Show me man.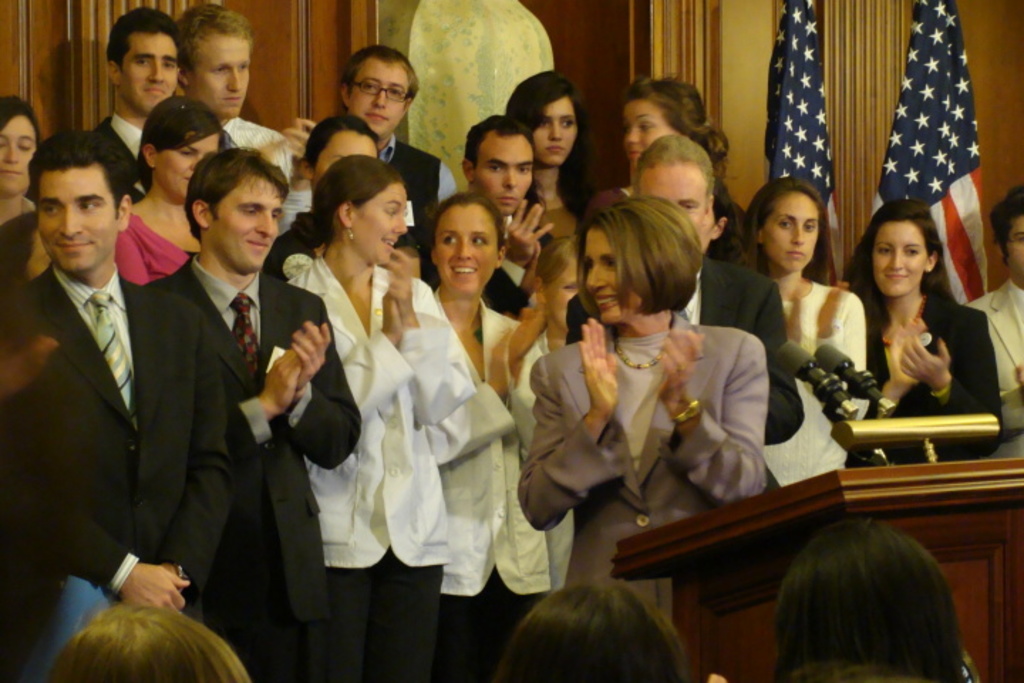
man is here: 267, 46, 458, 287.
